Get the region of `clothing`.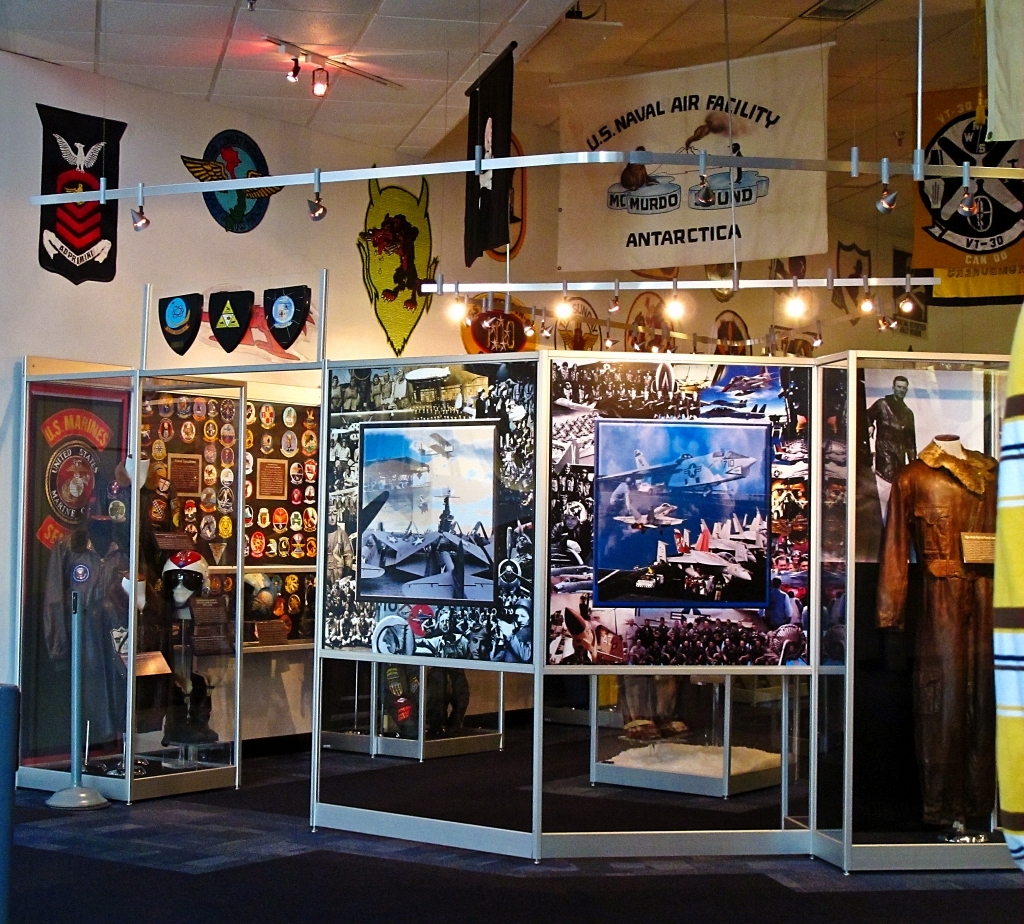
pyautogui.locateOnScreen(867, 393, 1002, 829).
